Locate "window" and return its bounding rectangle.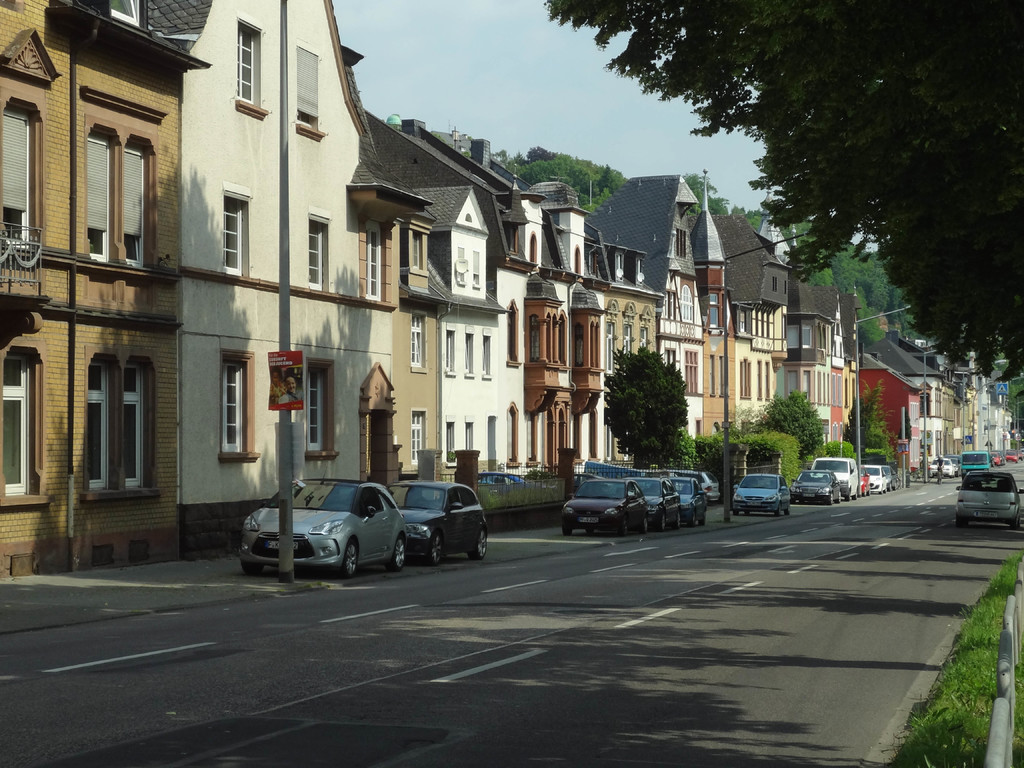
[410, 311, 428, 373].
